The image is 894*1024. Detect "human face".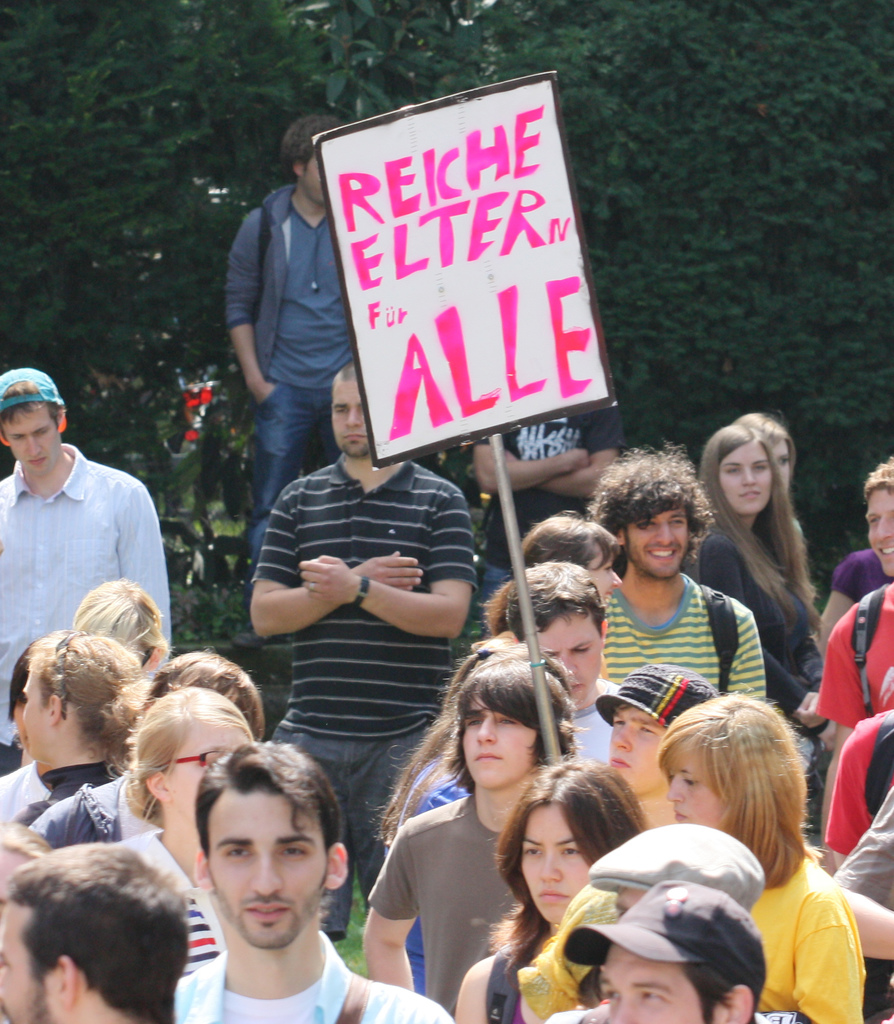
Detection: bbox=(672, 762, 719, 839).
